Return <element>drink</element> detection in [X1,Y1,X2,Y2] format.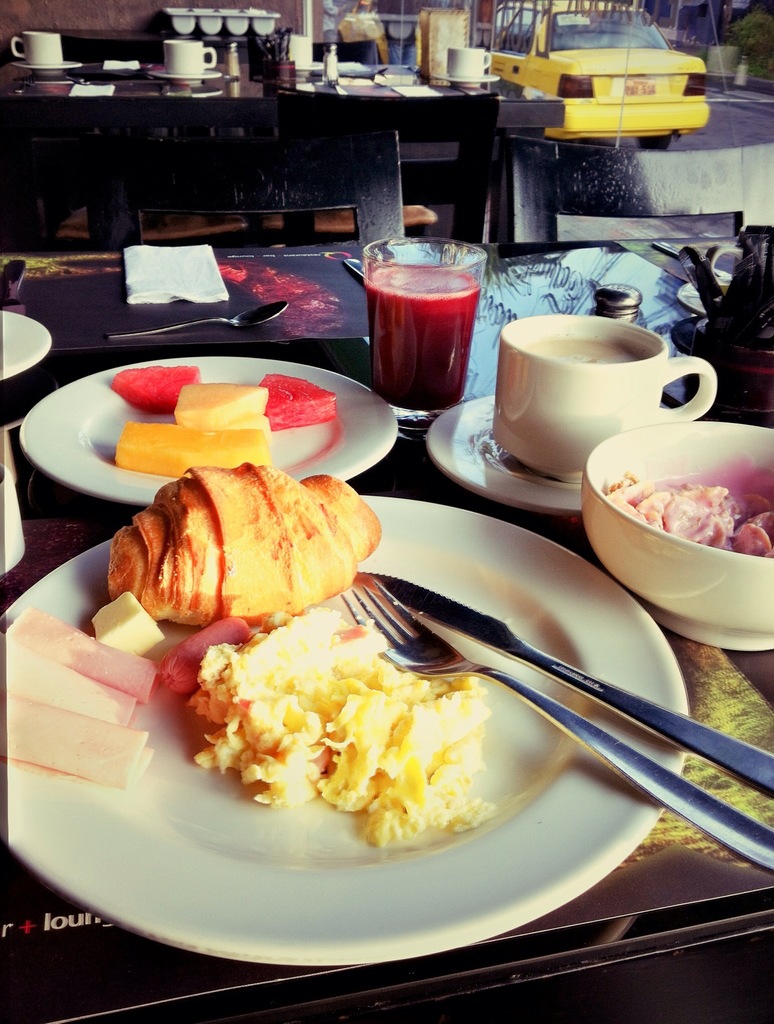
[523,339,642,365].
